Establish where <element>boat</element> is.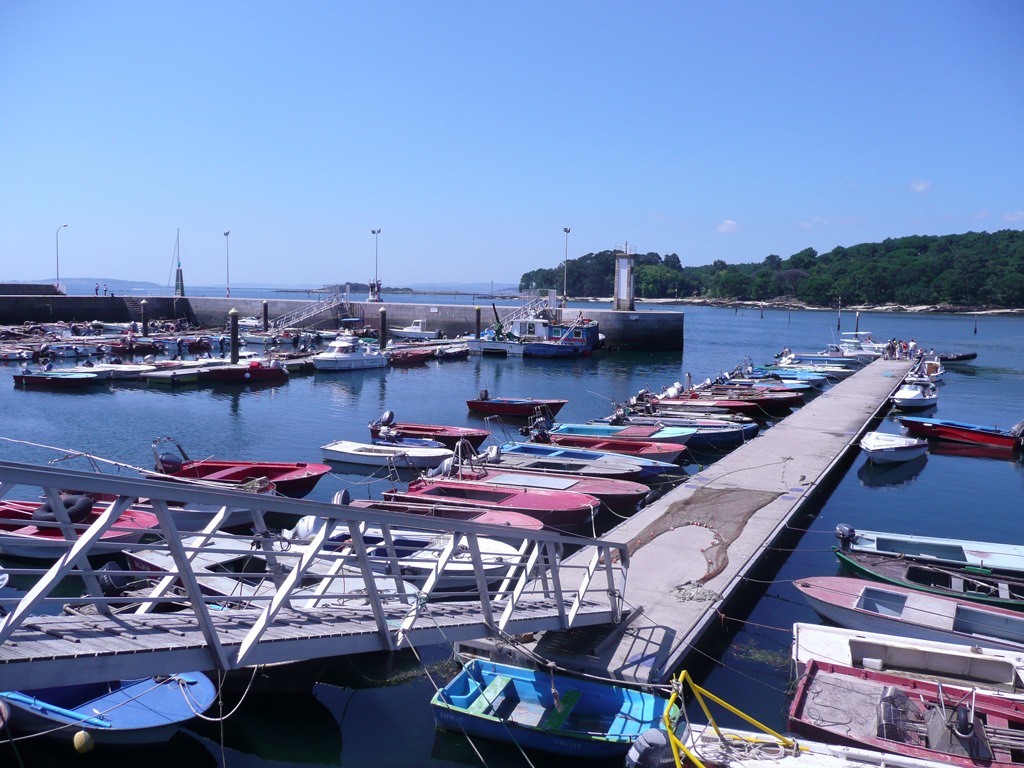
Established at region(783, 620, 1023, 705).
